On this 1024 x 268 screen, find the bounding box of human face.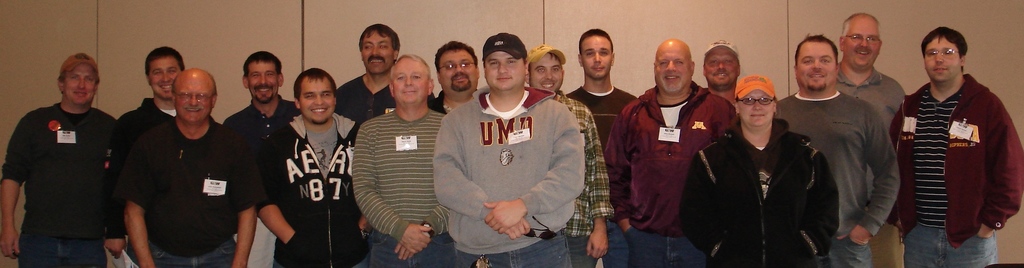
Bounding box: <bbox>924, 31, 963, 83</bbox>.
